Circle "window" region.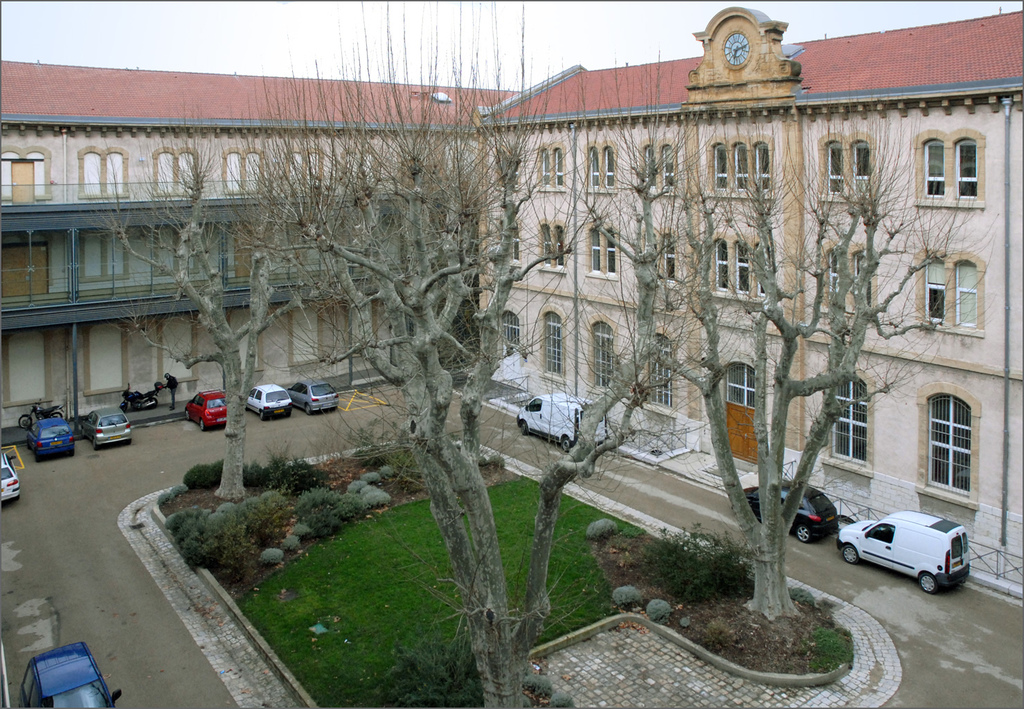
Region: bbox=[702, 225, 777, 301].
